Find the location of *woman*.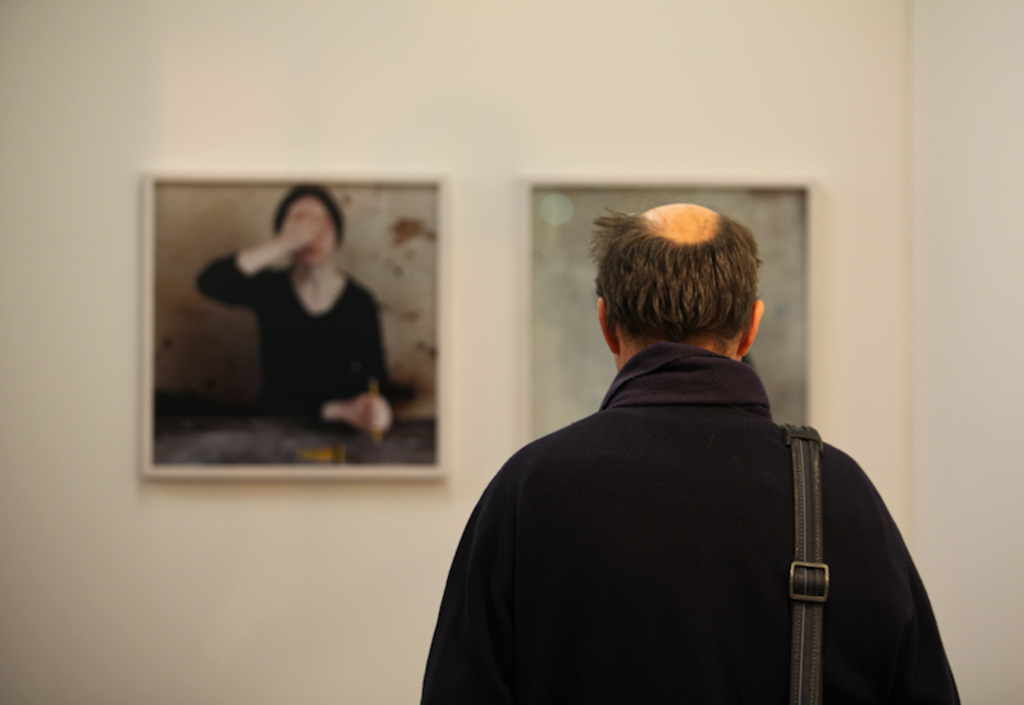
Location: BBox(191, 183, 416, 436).
